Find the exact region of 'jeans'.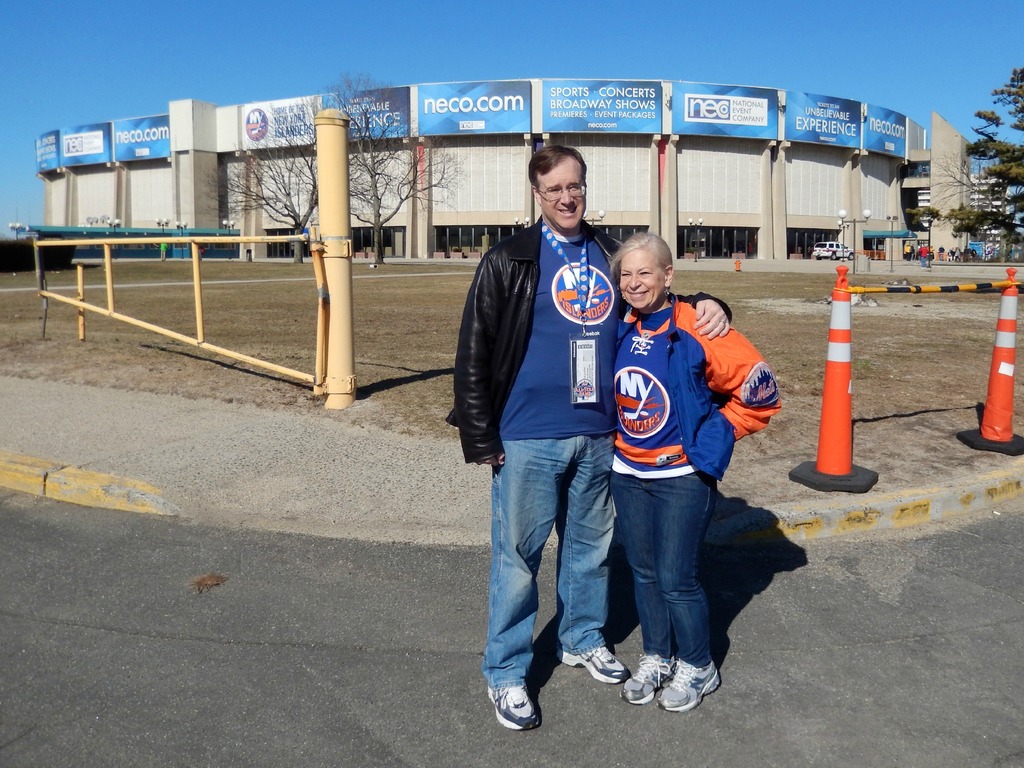
Exact region: 483 432 618 692.
